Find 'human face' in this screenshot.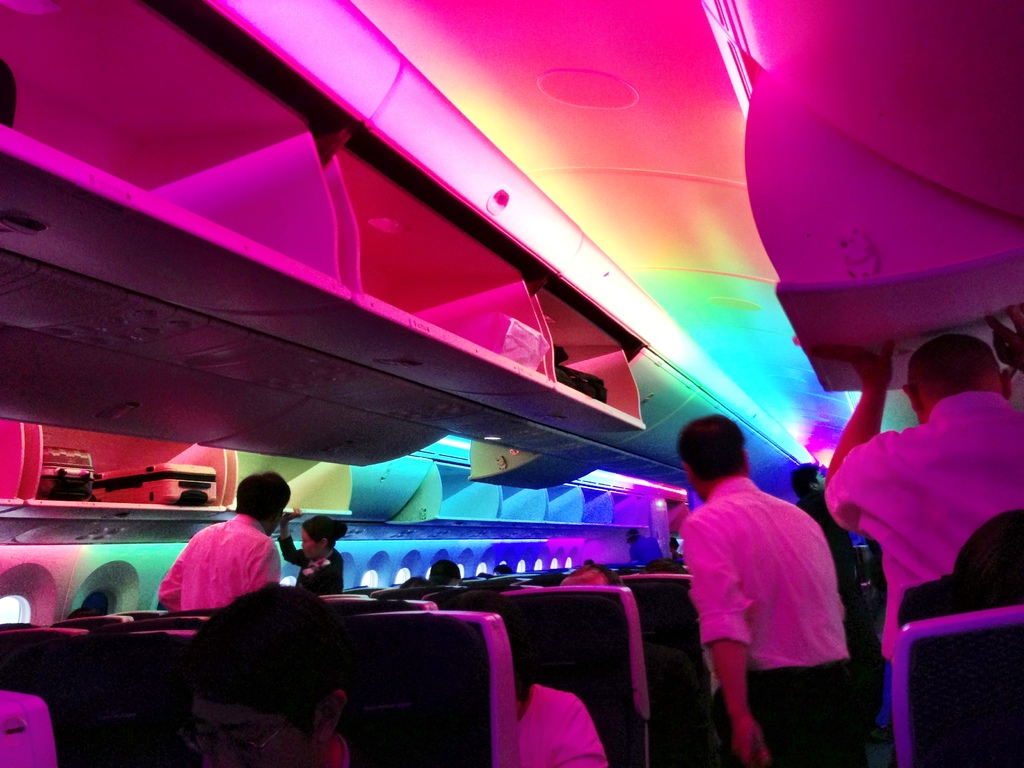
The bounding box for 'human face' is left=300, top=527, right=324, bottom=562.
